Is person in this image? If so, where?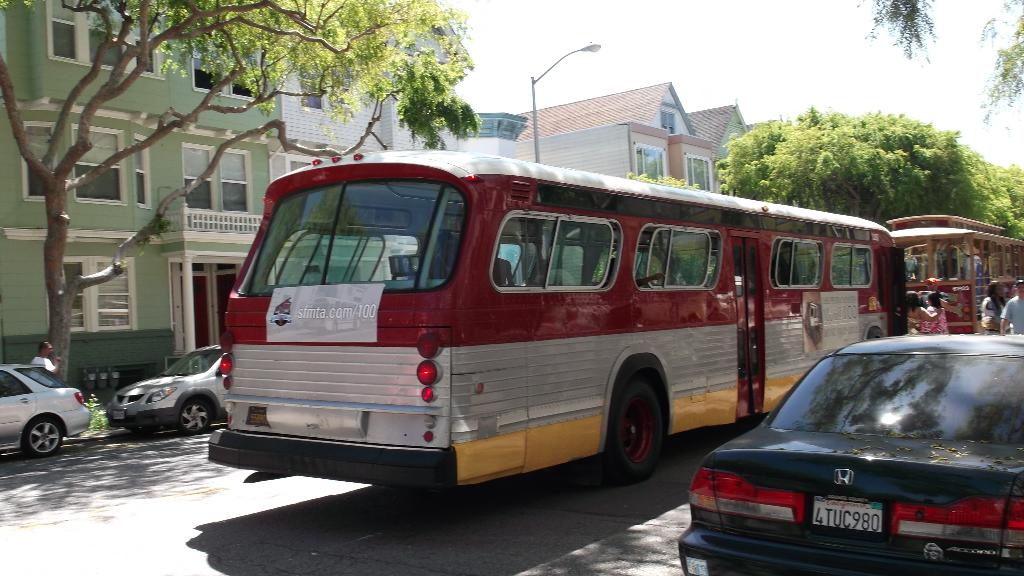
Yes, at bbox=[977, 282, 1006, 335].
